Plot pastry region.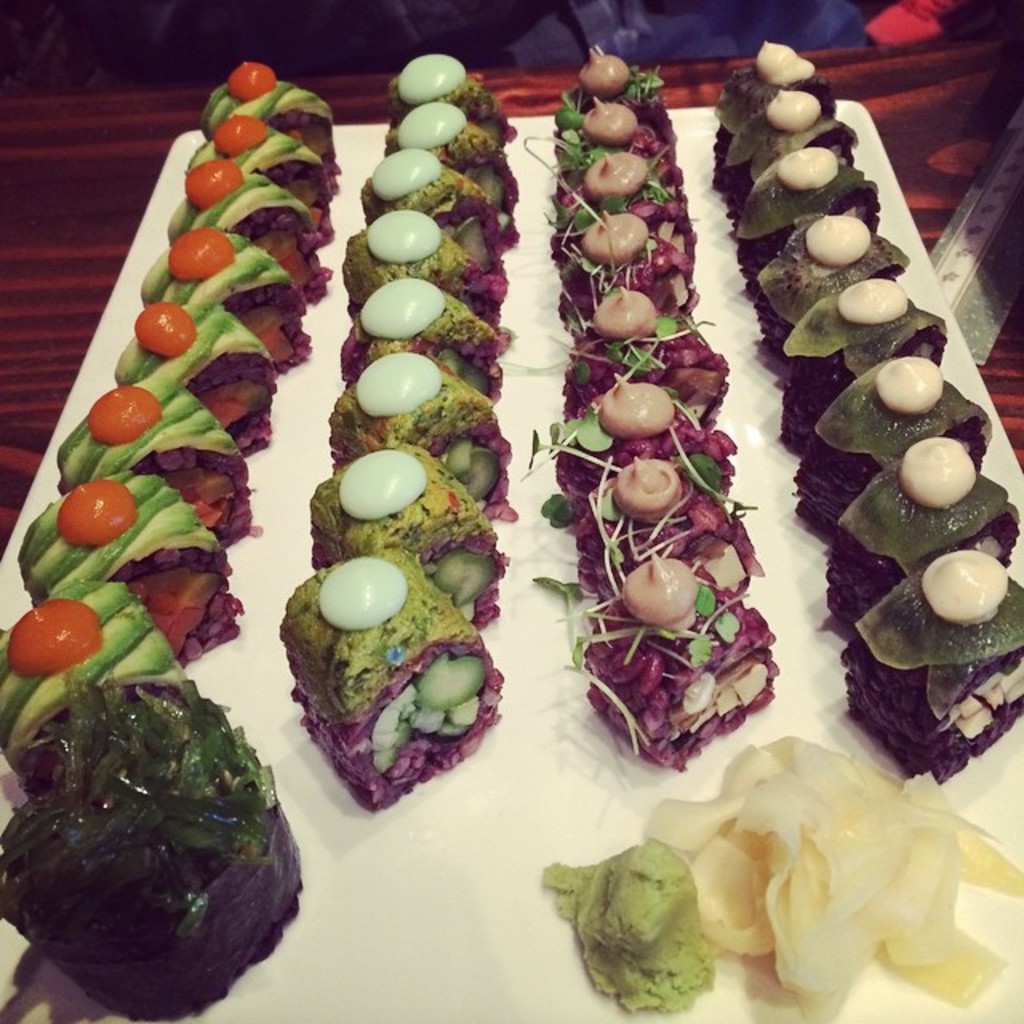
Plotted at {"left": 13, "top": 469, "right": 248, "bottom": 664}.
